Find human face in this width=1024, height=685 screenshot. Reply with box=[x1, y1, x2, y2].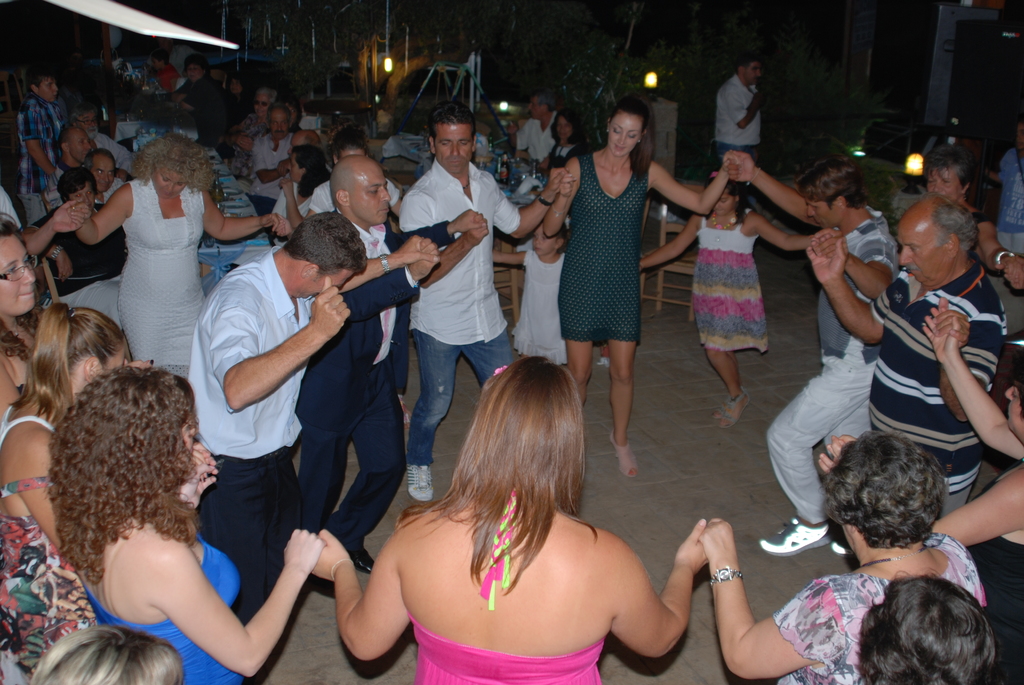
box=[351, 163, 391, 226].
